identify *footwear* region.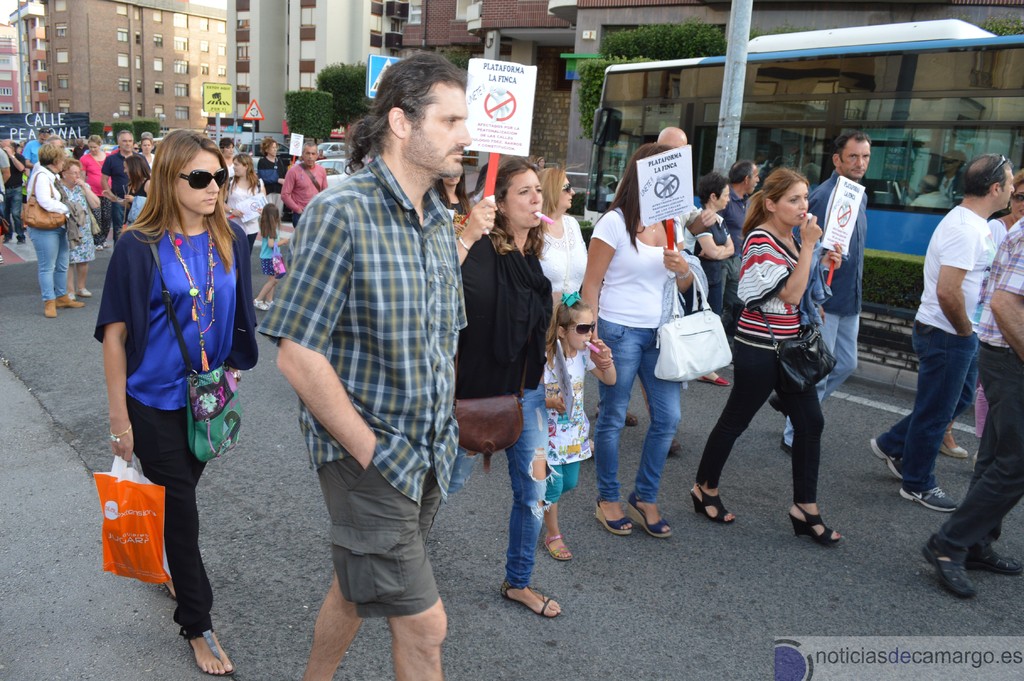
Region: detection(868, 425, 906, 480).
